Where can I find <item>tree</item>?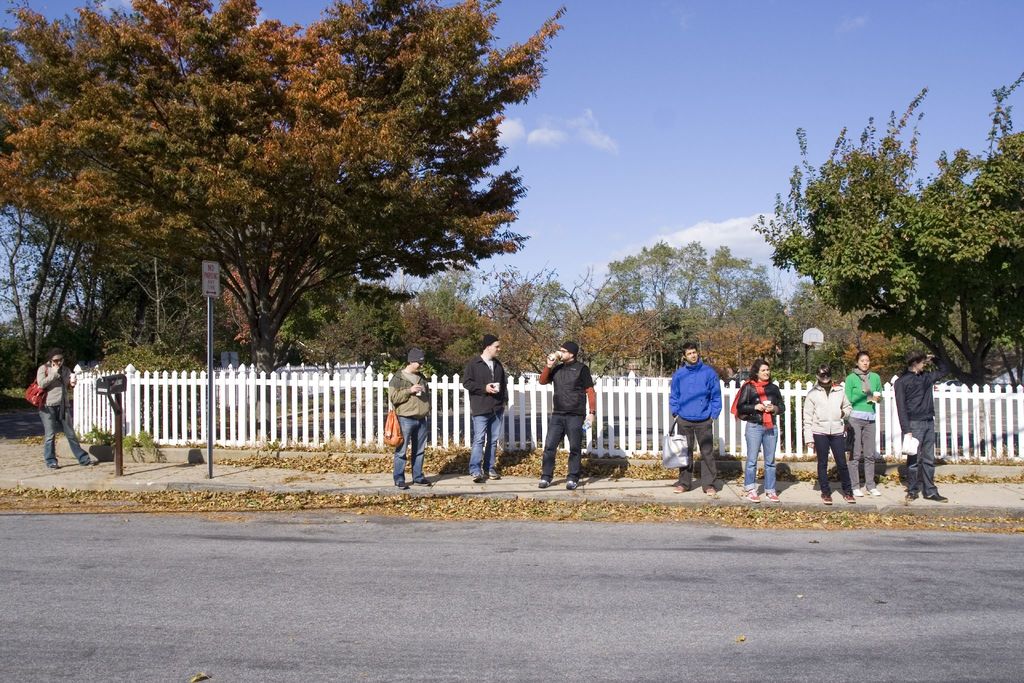
You can find it at locate(595, 238, 767, 313).
